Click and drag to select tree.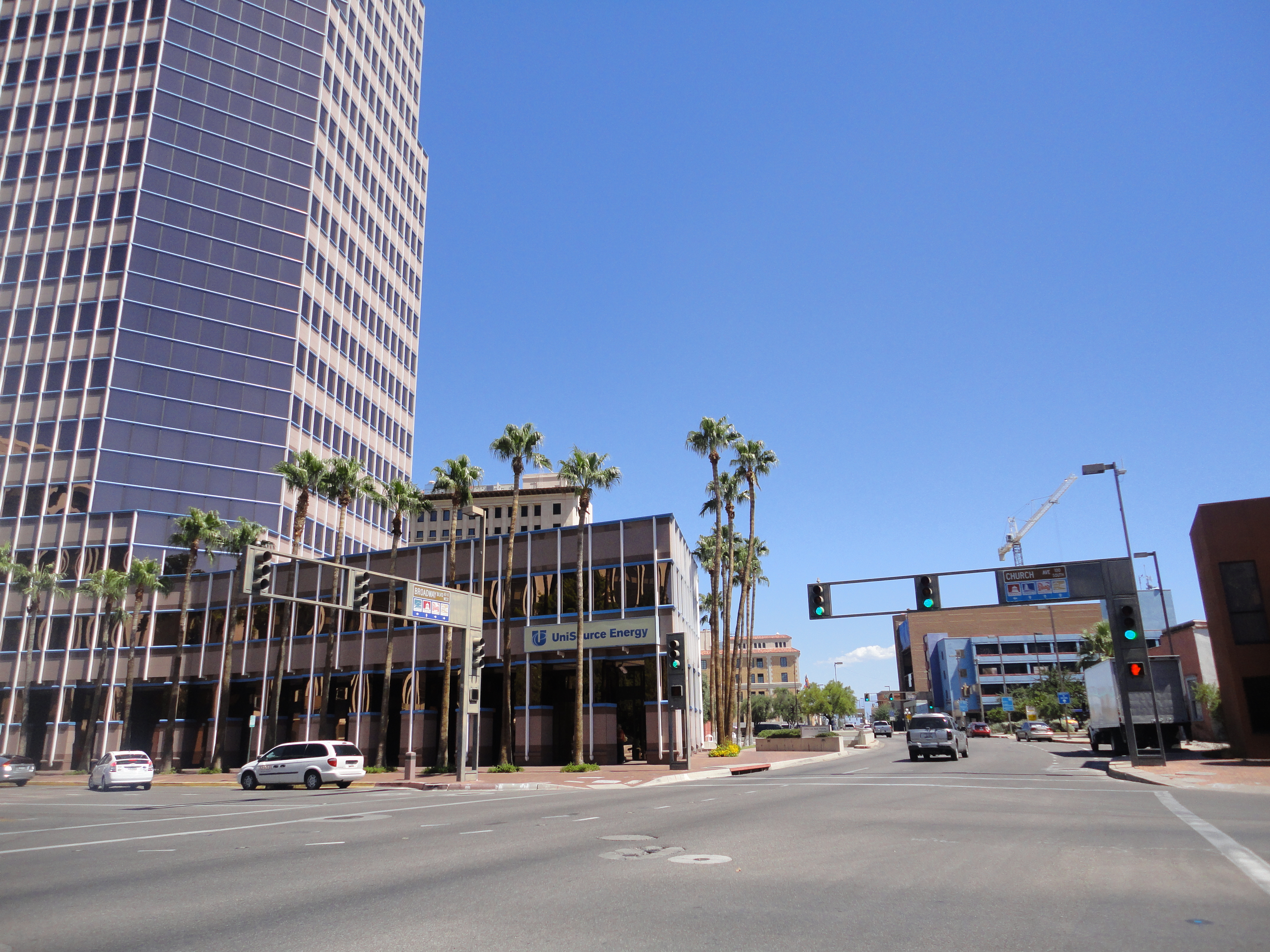
Selection: {"left": 77, "top": 130, "right": 96, "bottom": 220}.
